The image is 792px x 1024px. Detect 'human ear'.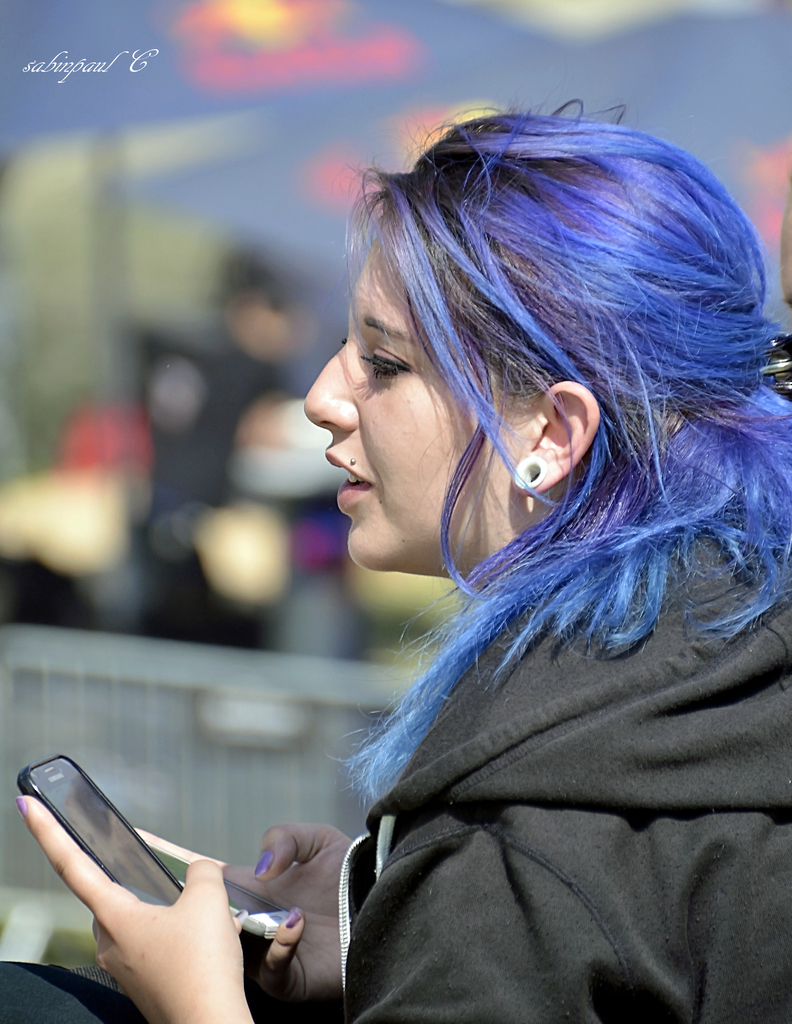
Detection: box=[516, 379, 602, 496].
